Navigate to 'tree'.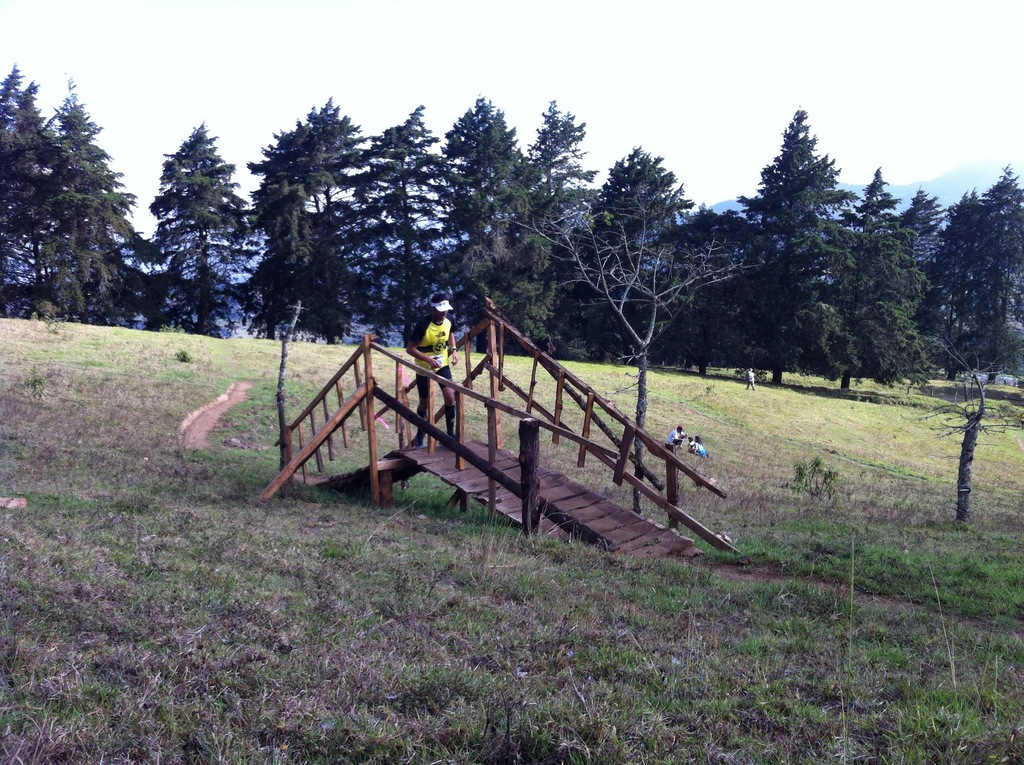
Navigation target: [left=920, top=164, right=1014, bottom=466].
